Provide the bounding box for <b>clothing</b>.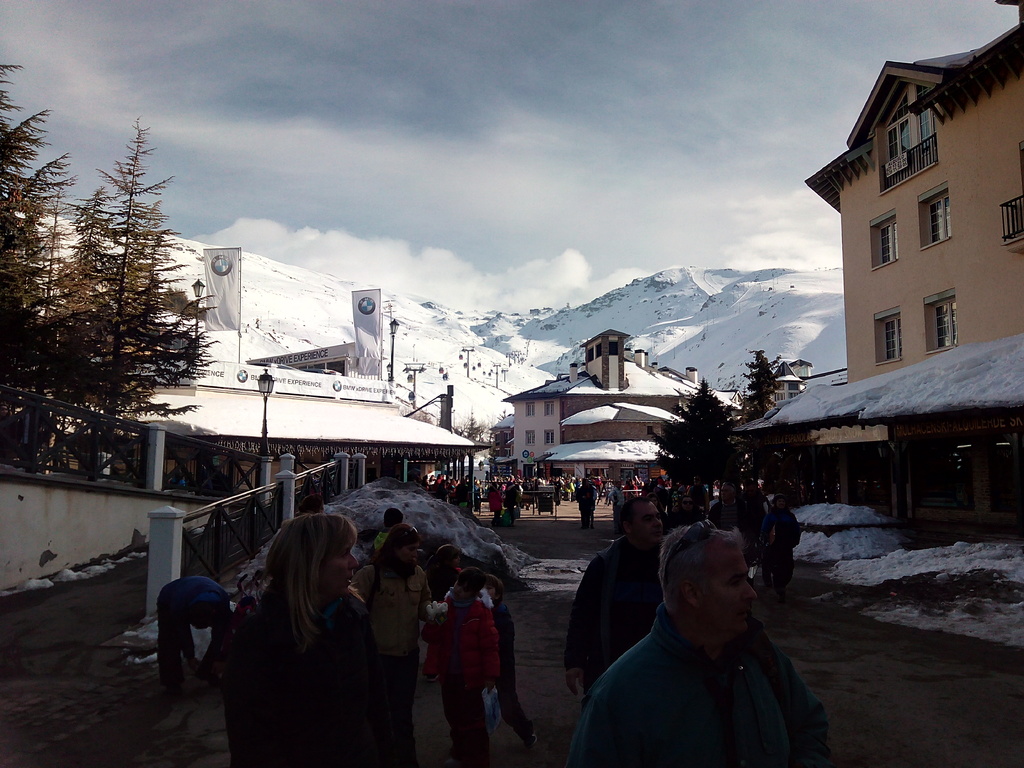
(577, 486, 598, 522).
